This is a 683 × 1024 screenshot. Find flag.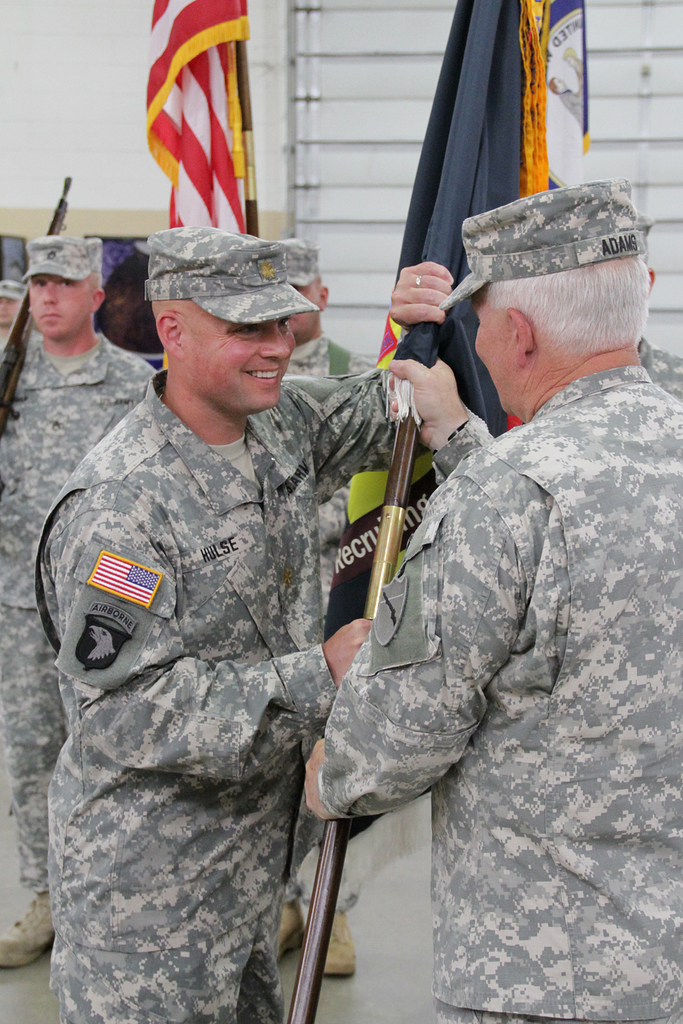
Bounding box: 539 0 590 194.
